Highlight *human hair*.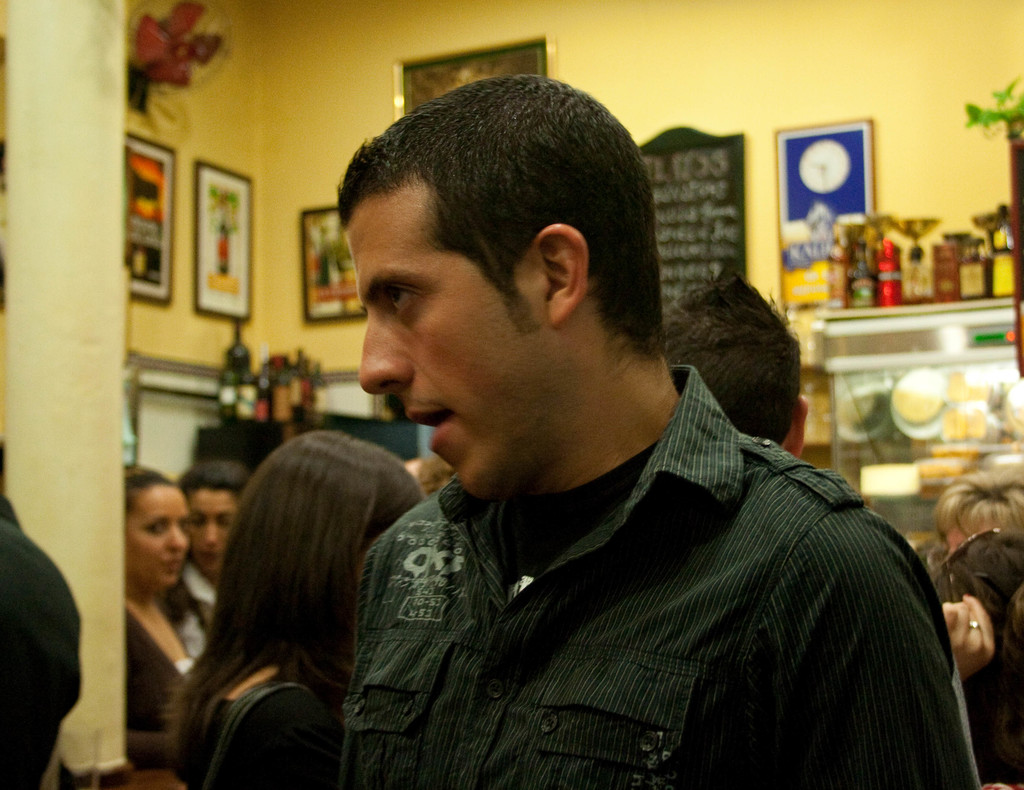
Highlighted region: {"x1": 125, "y1": 470, "x2": 179, "y2": 516}.
